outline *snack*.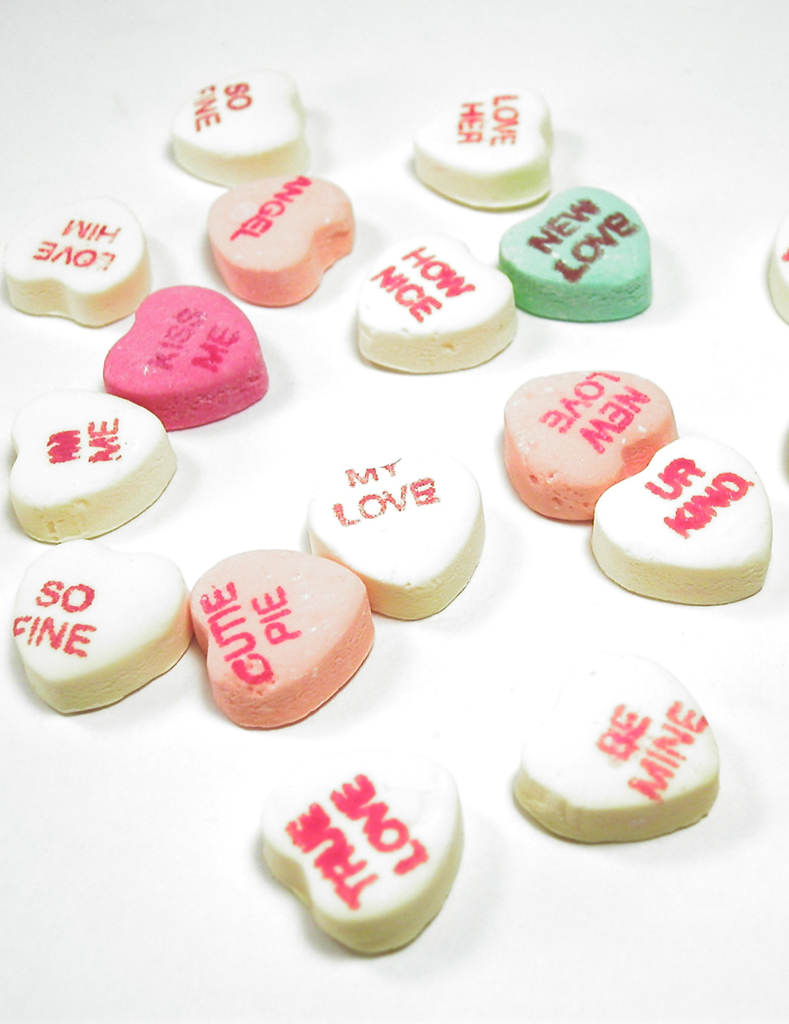
Outline: {"left": 14, "top": 540, "right": 192, "bottom": 719}.
